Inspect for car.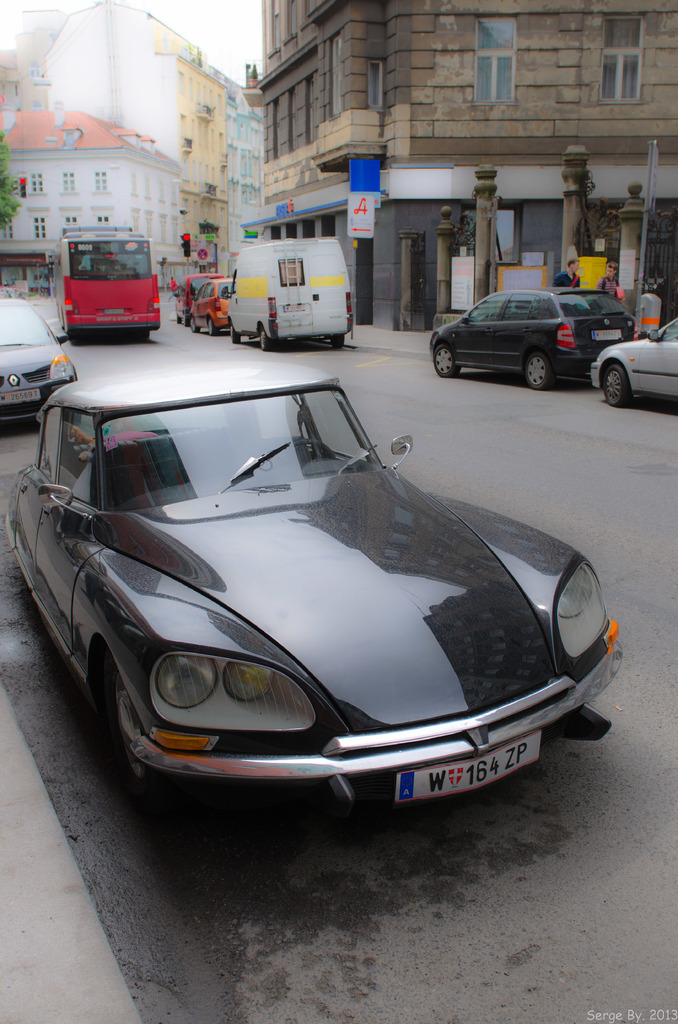
Inspection: rect(0, 298, 76, 426).
